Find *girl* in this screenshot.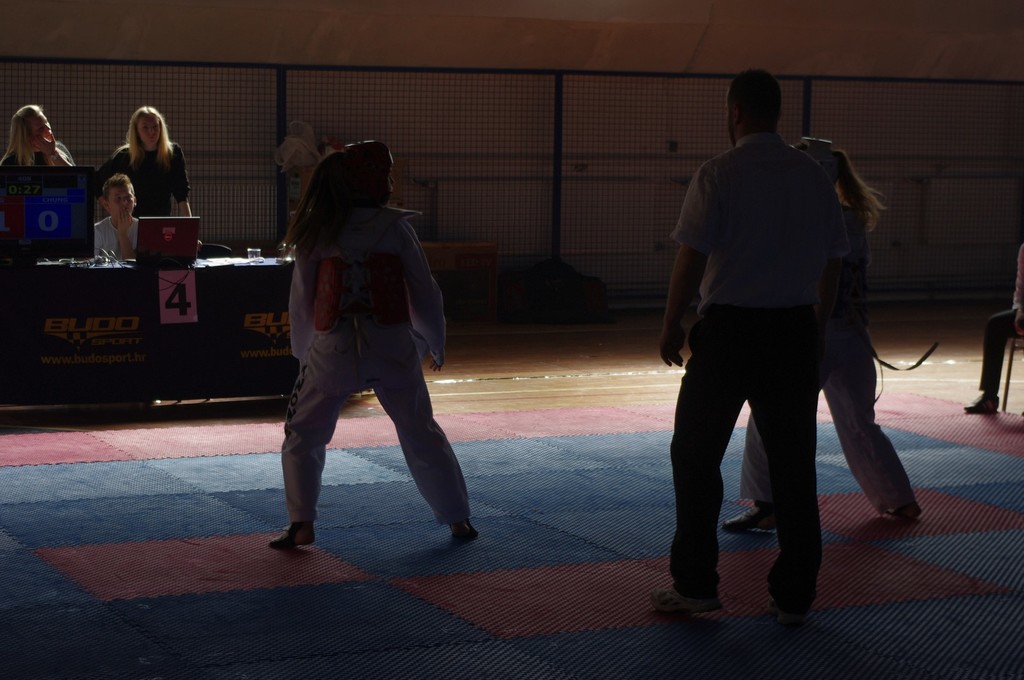
The bounding box for *girl* is box(726, 138, 925, 532).
